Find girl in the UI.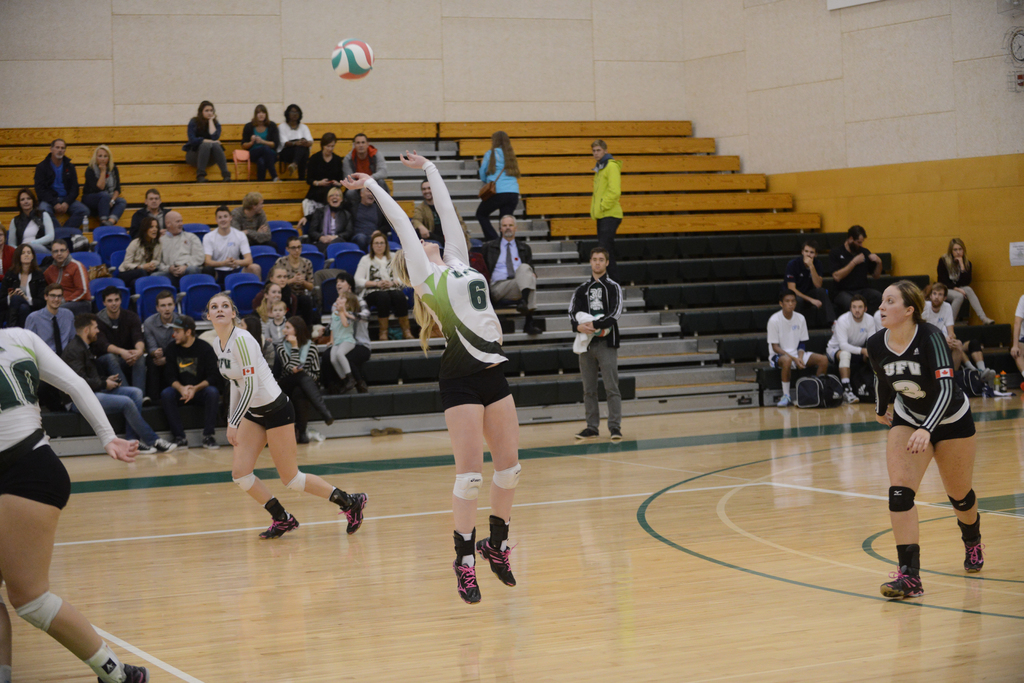
UI element at left=220, top=289, right=366, bottom=558.
